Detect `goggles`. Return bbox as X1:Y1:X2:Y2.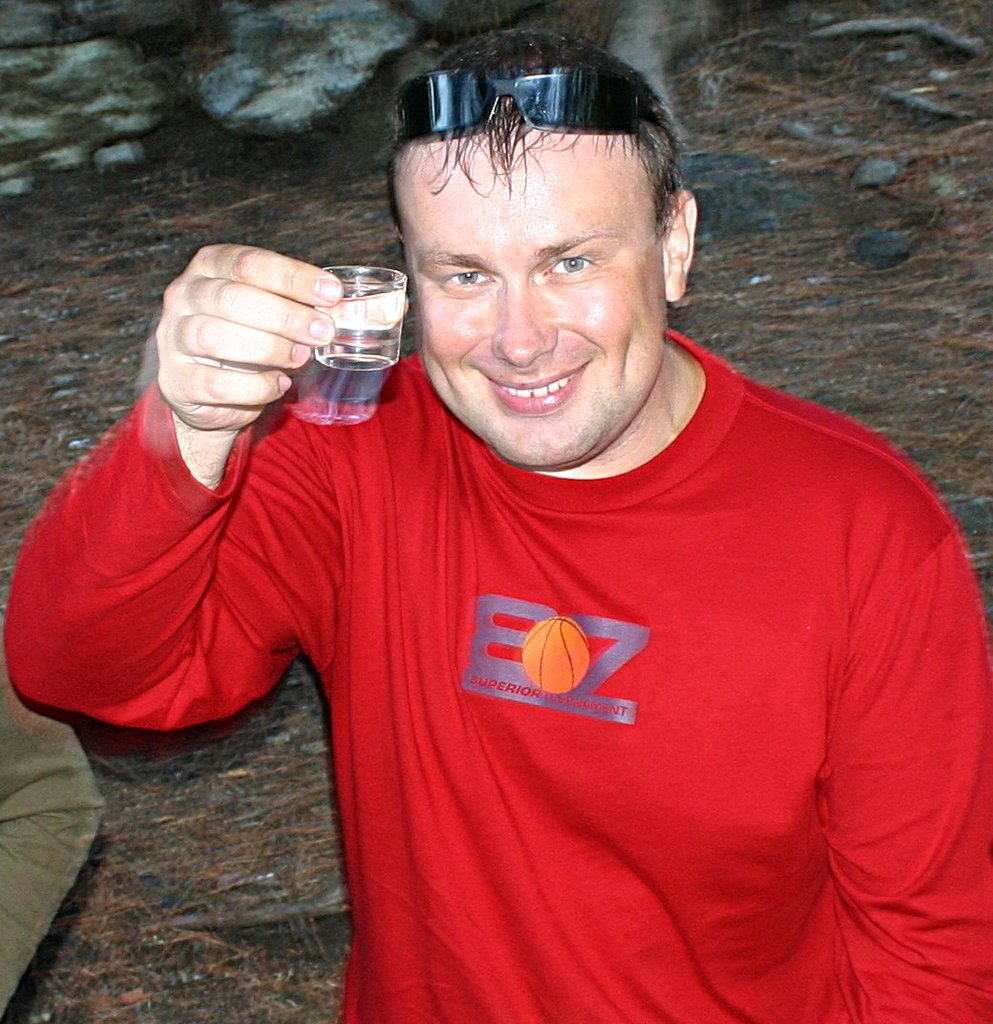
422:58:621:151.
